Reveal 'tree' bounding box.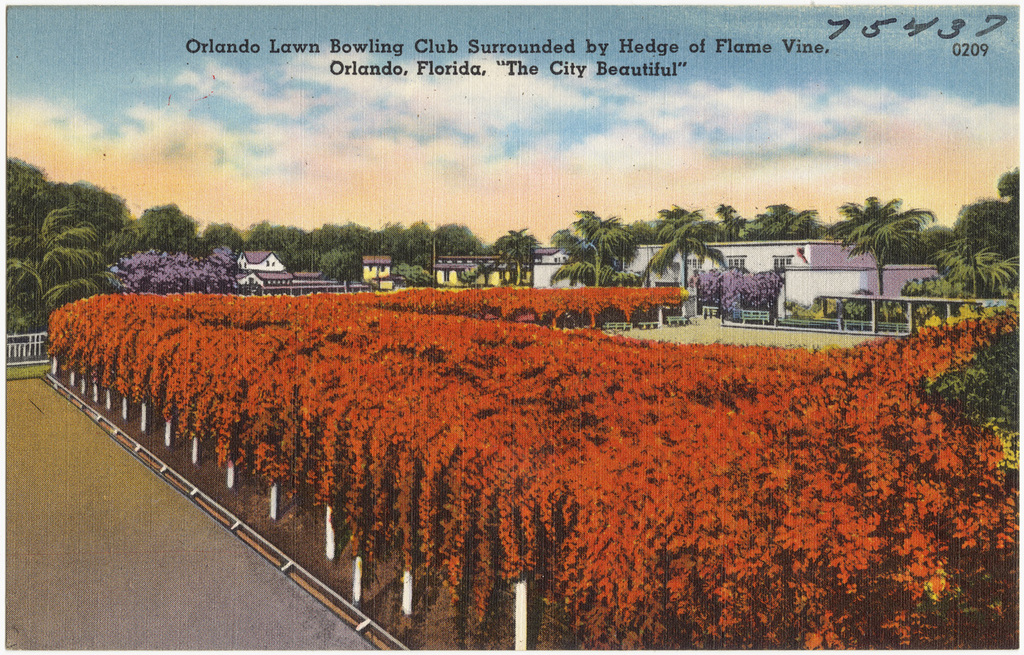
Revealed: Rect(653, 204, 719, 246).
